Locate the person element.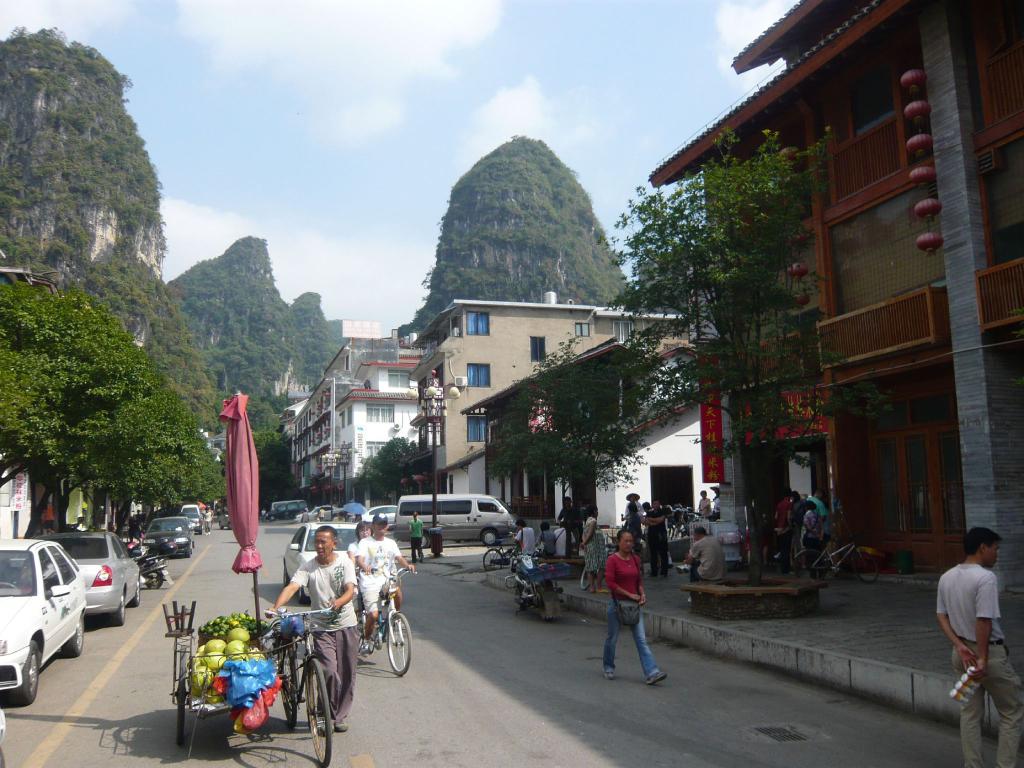
Element bbox: [694, 486, 710, 520].
